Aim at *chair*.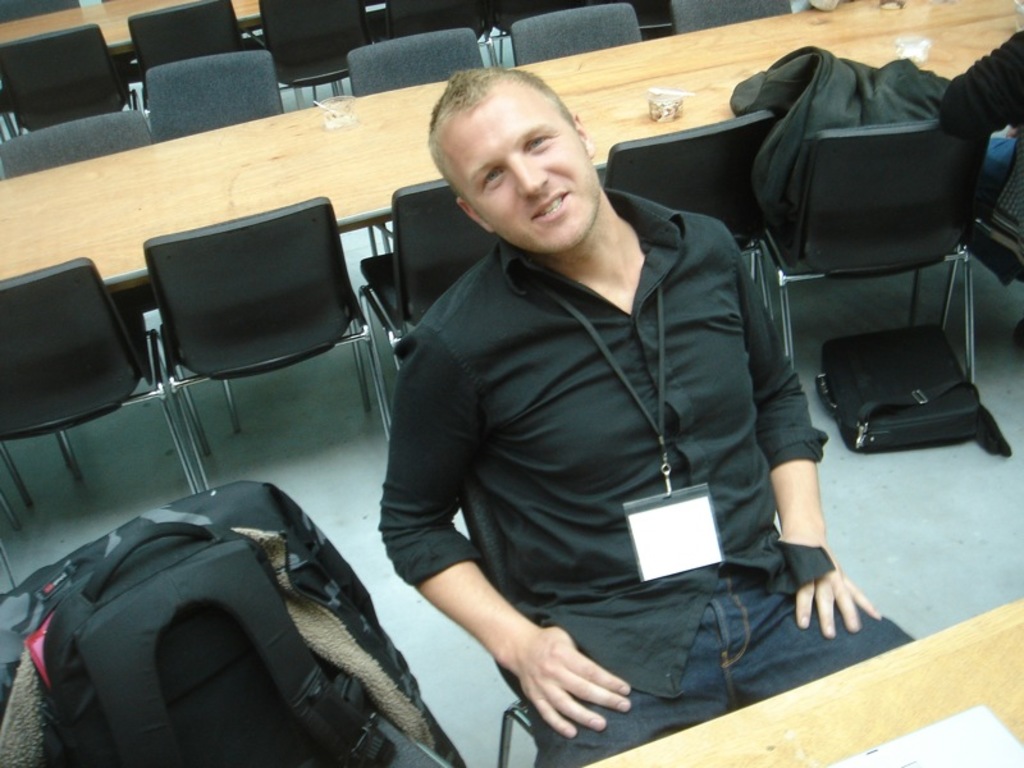
Aimed at rect(753, 115, 982, 397).
